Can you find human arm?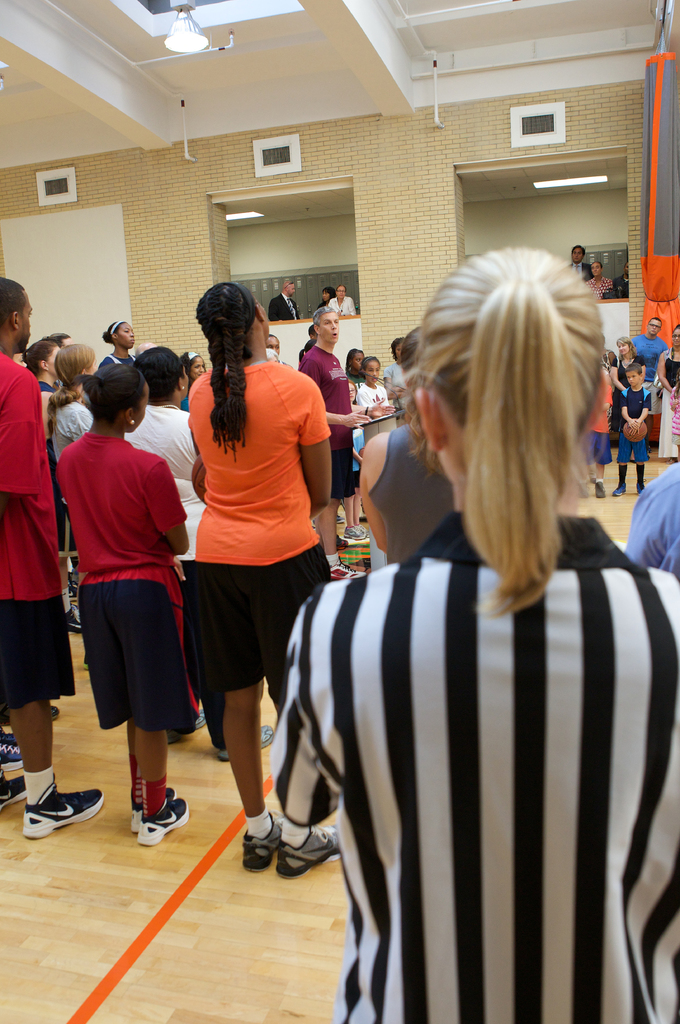
Yes, bounding box: [621, 390, 635, 430].
